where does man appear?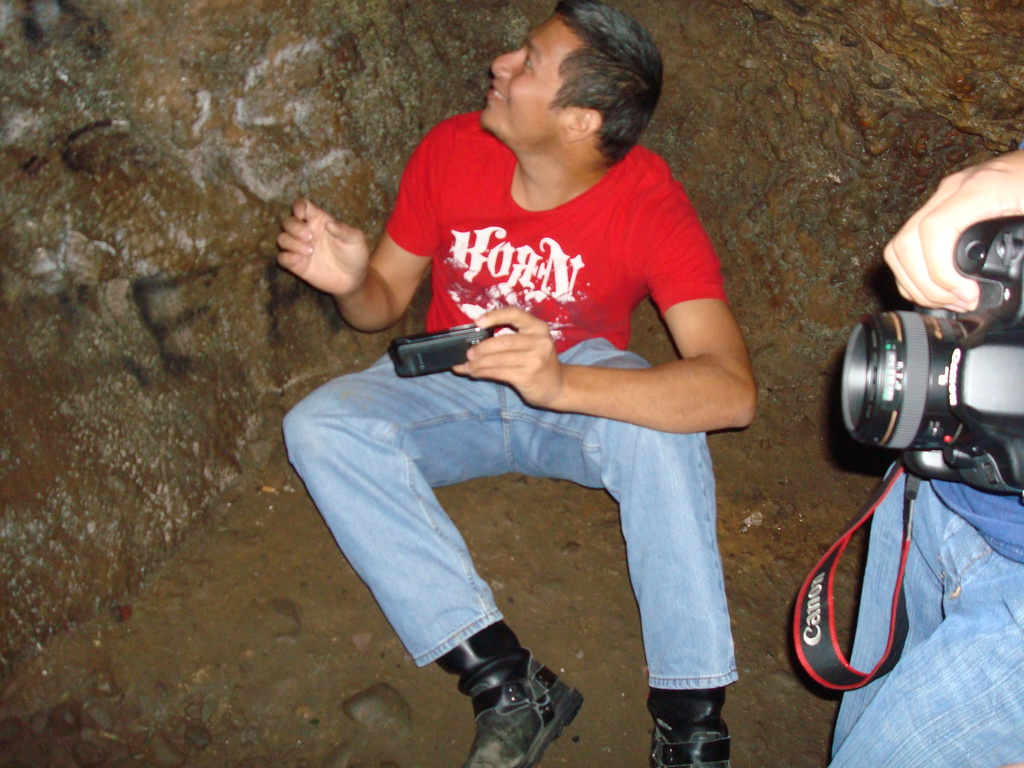
Appears at rect(269, 1, 783, 739).
